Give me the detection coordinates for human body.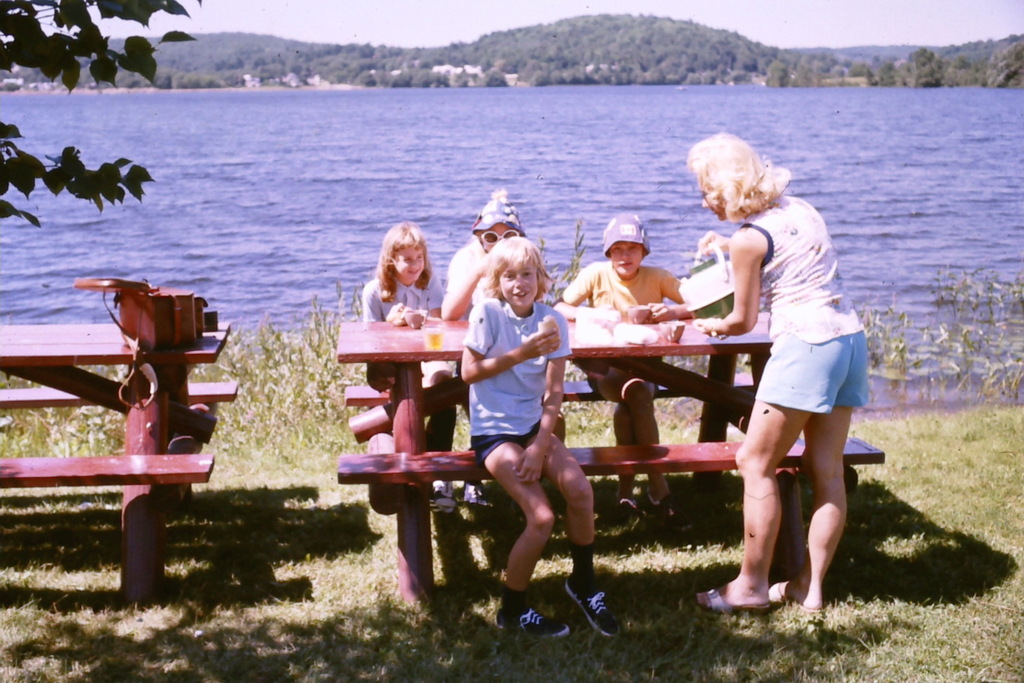
bbox=(435, 240, 493, 322).
